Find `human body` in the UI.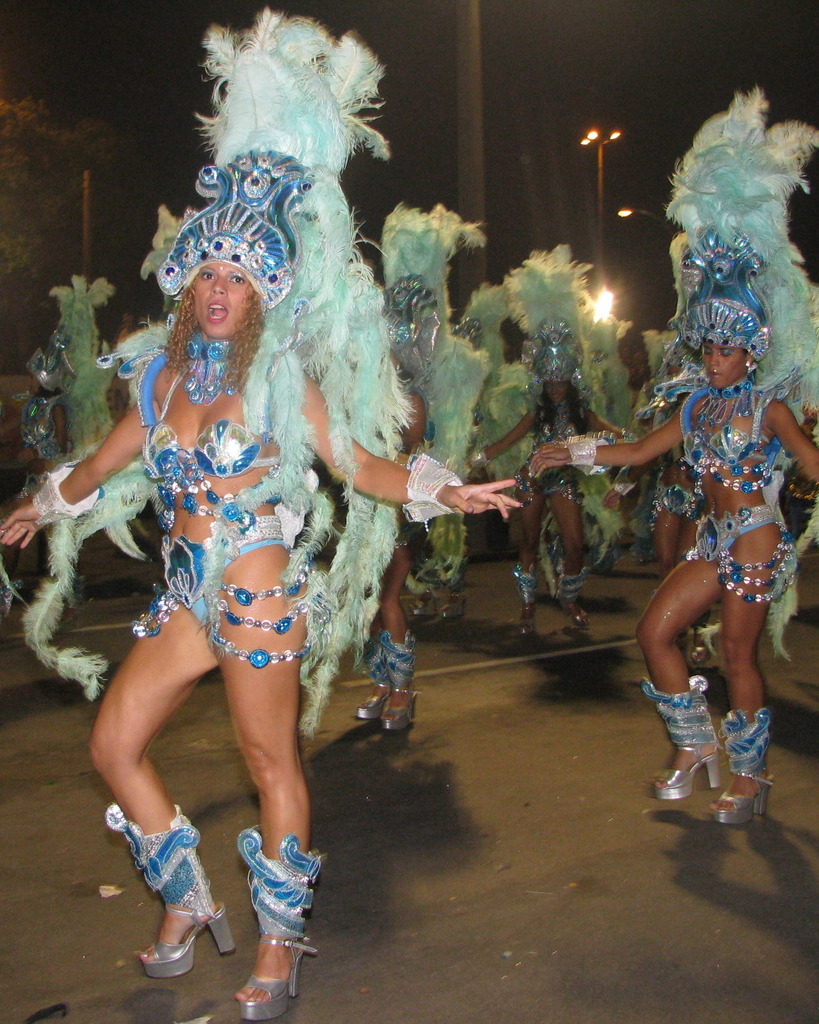
UI element at l=465, t=375, r=635, b=627.
